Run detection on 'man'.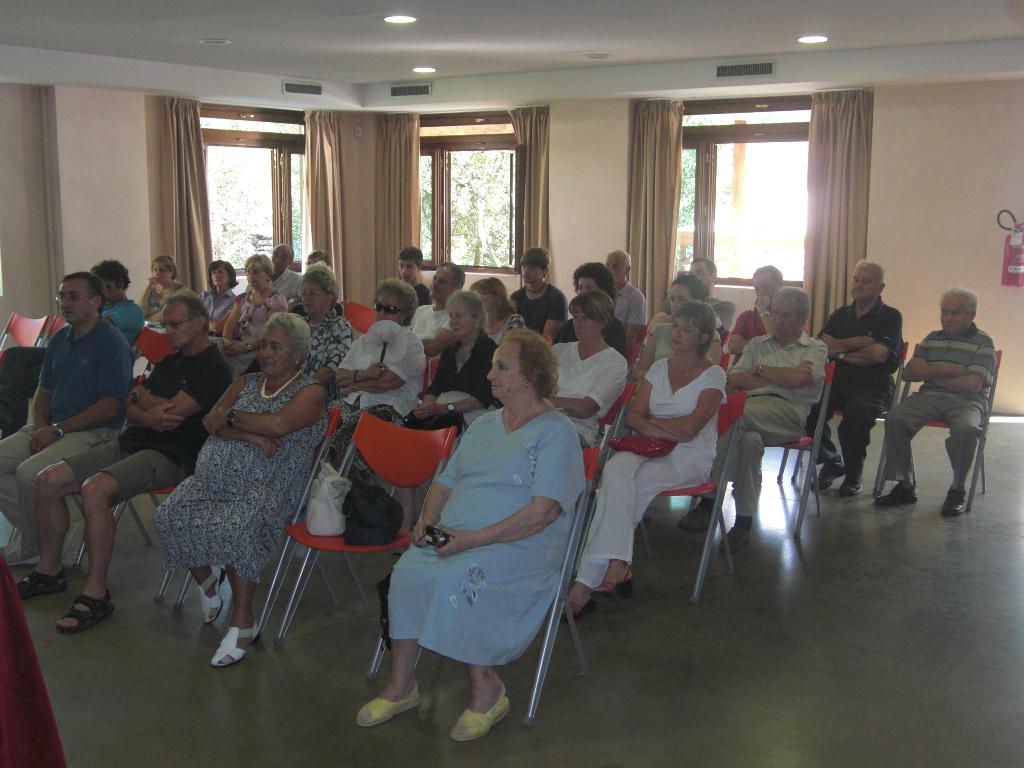
Result: left=406, top=260, right=464, bottom=360.
